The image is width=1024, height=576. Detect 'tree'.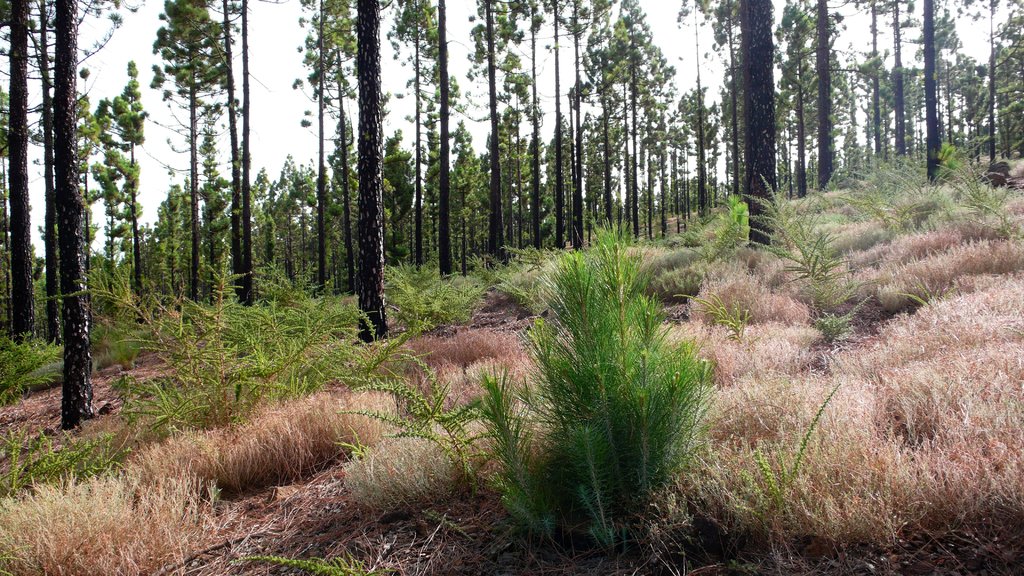
Detection: x1=670 y1=85 x2=694 y2=240.
